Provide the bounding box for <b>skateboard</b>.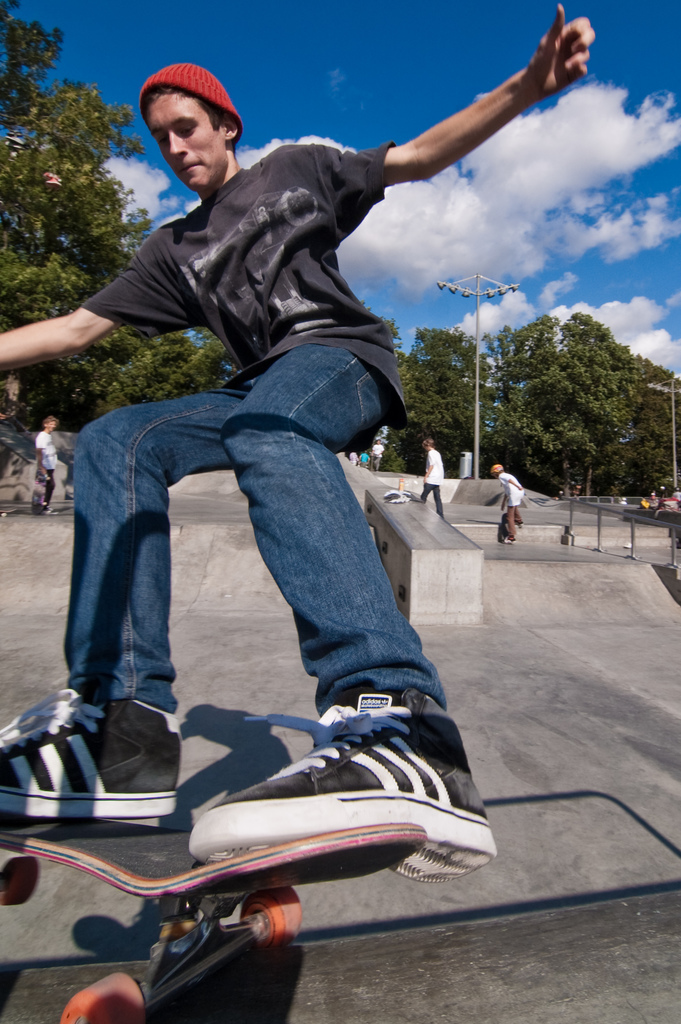
(x1=0, y1=508, x2=17, y2=520).
